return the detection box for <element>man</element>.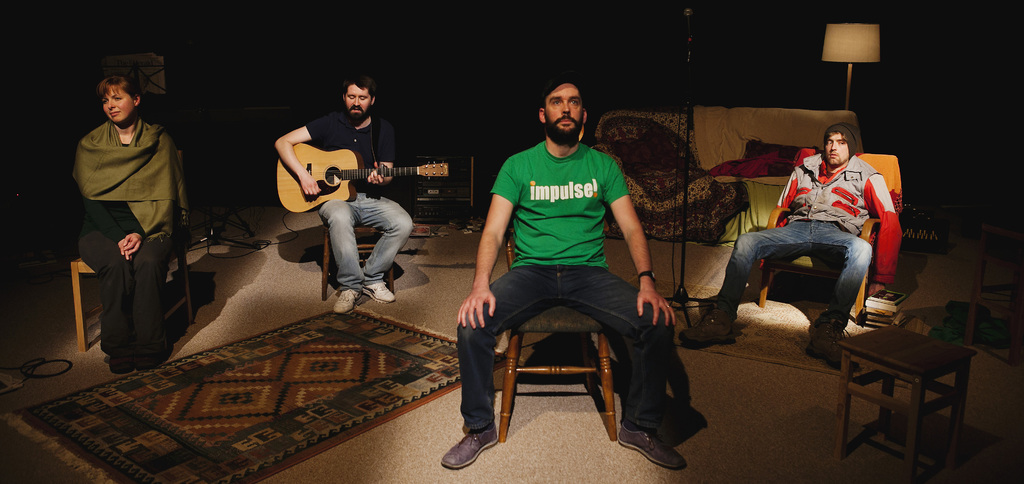
region(678, 118, 899, 373).
